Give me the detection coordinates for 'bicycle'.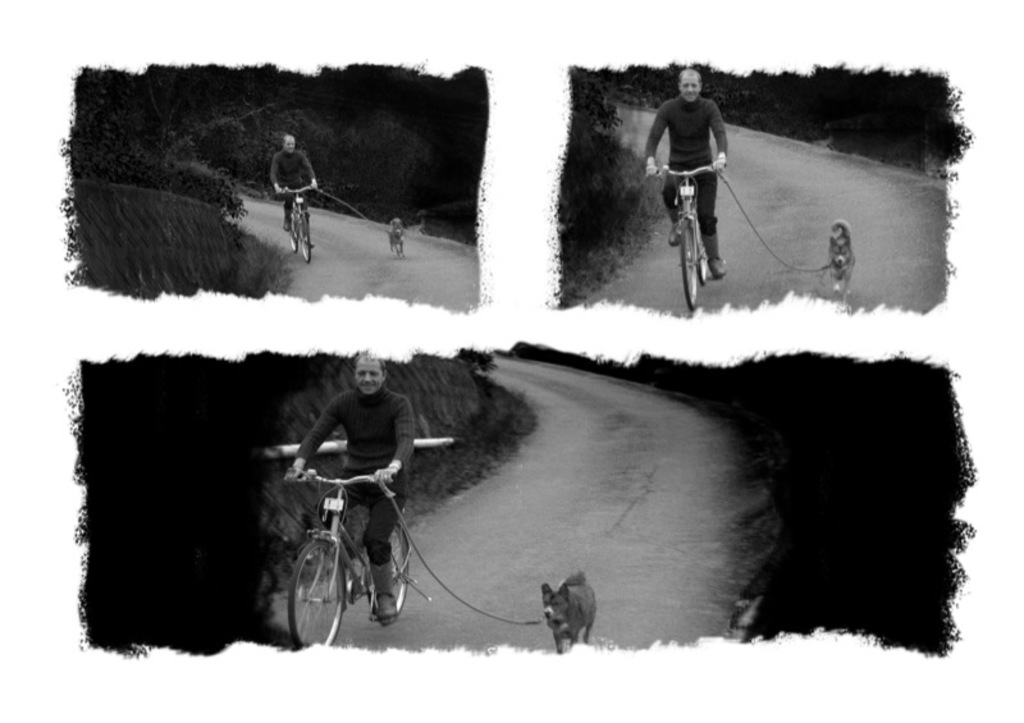
box(274, 187, 321, 258).
